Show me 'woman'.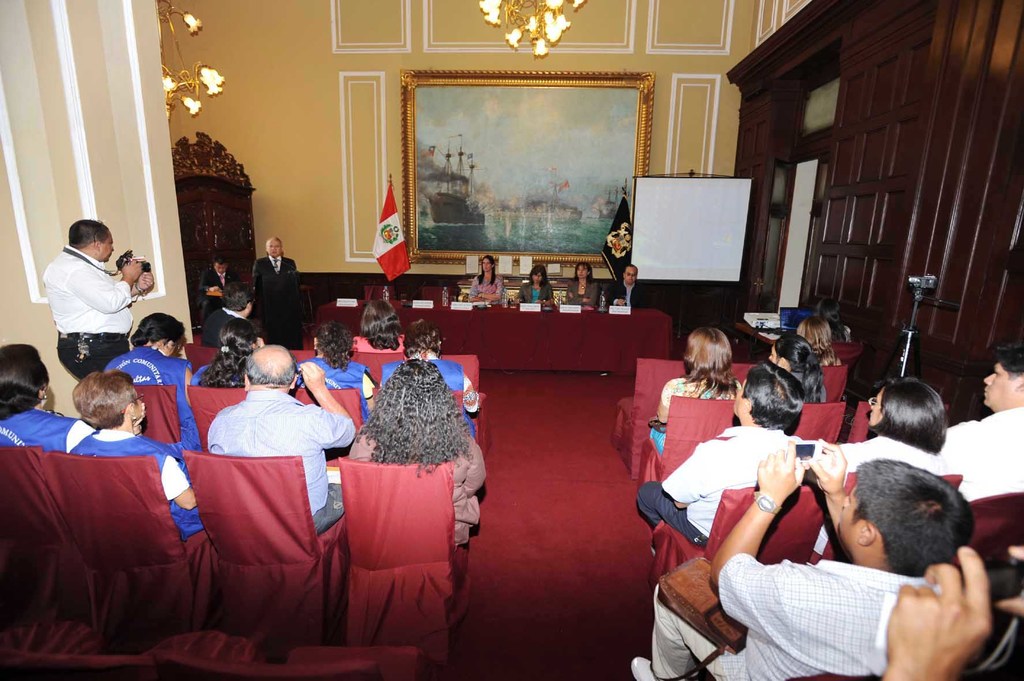
'woman' is here: (x1=561, y1=263, x2=602, y2=310).
